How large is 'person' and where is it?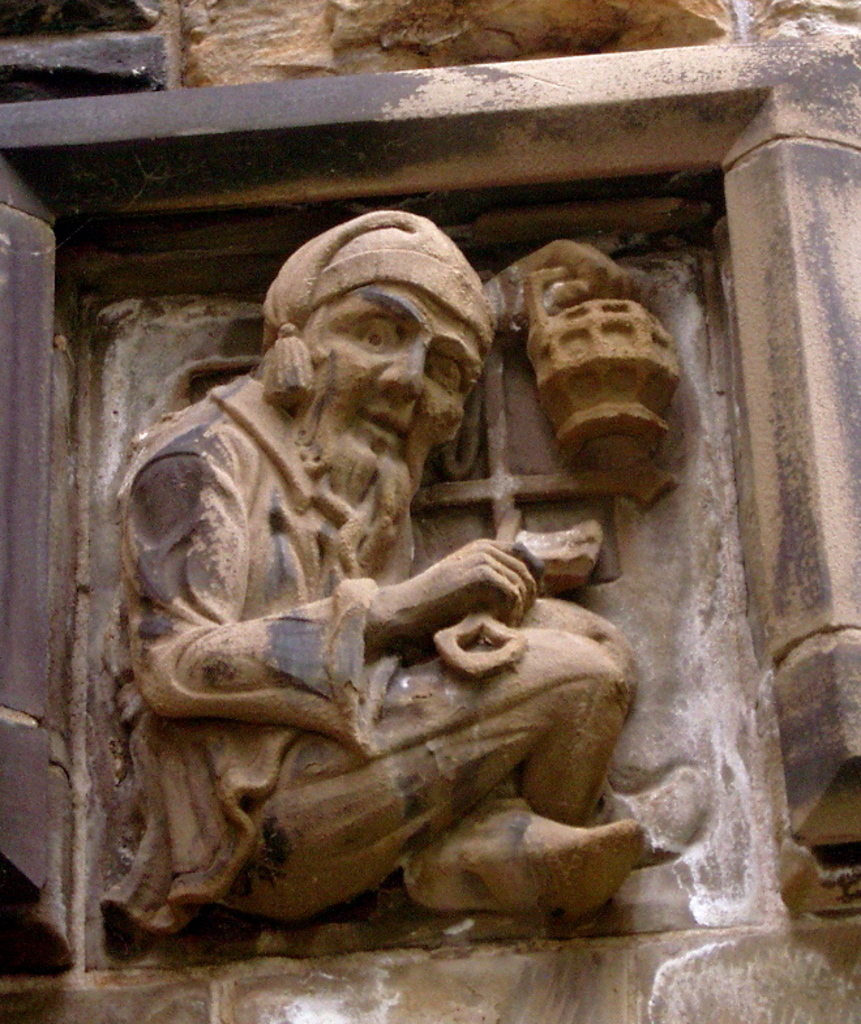
Bounding box: l=106, t=247, r=594, b=977.
